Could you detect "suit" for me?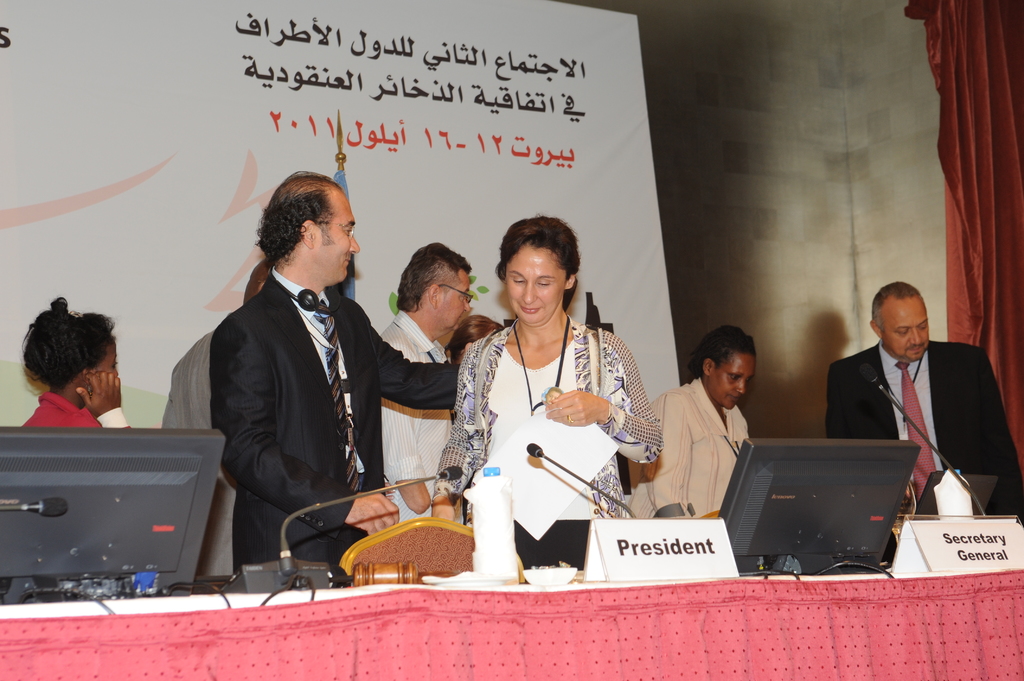
Detection result: 159, 323, 237, 576.
